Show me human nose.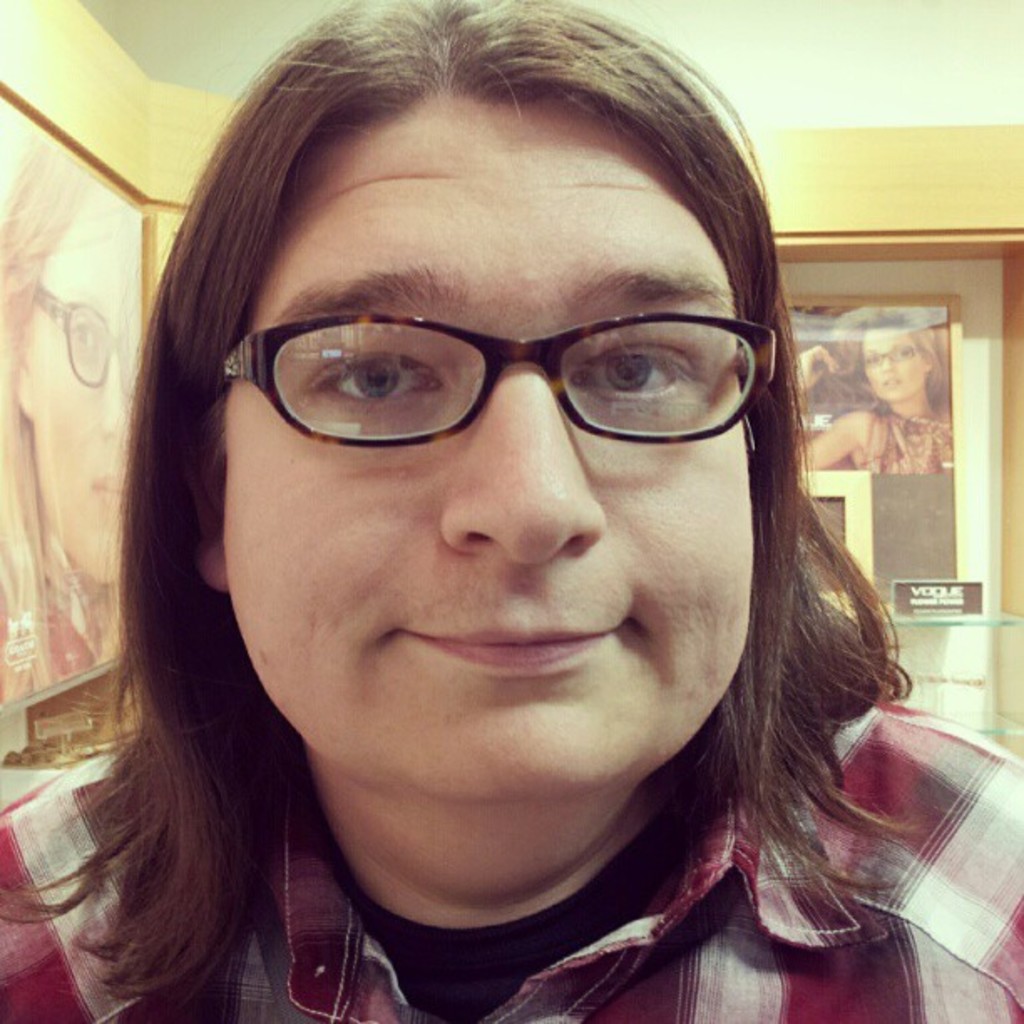
human nose is here: 878,353,900,378.
